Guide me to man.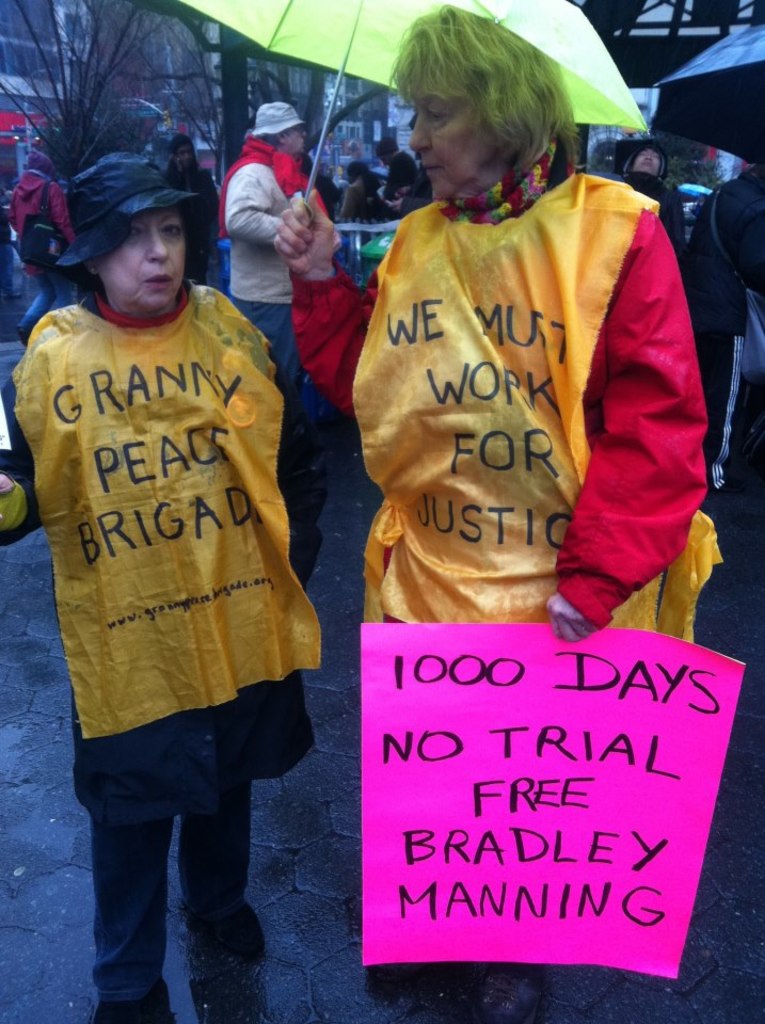
Guidance: 160, 130, 223, 274.
